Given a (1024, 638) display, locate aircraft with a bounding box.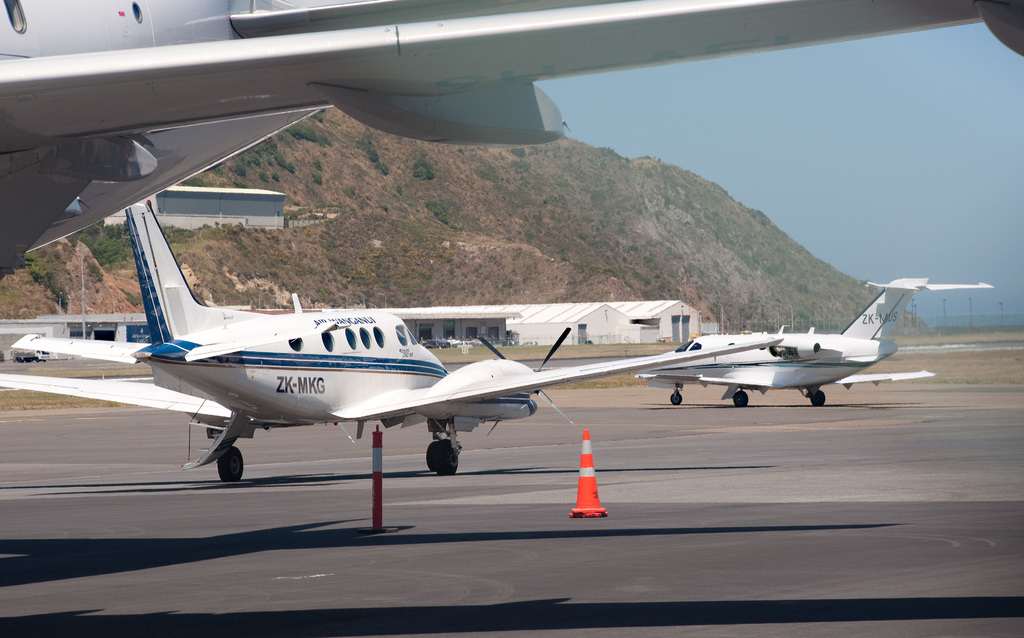
Located: [12, 198, 784, 476].
